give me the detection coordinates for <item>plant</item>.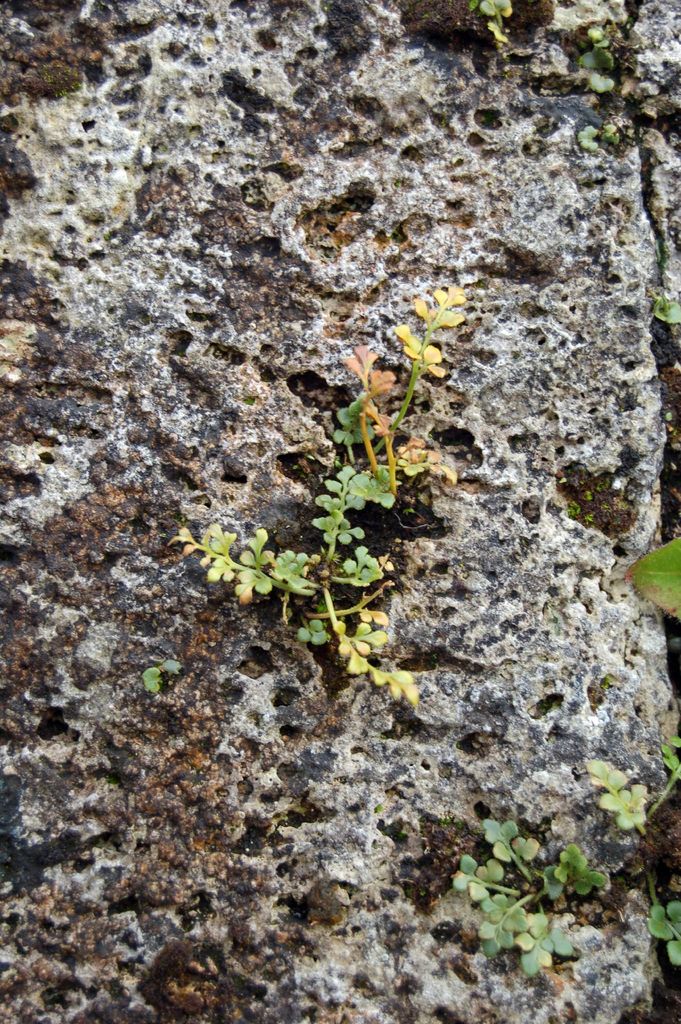
(636, 276, 680, 349).
